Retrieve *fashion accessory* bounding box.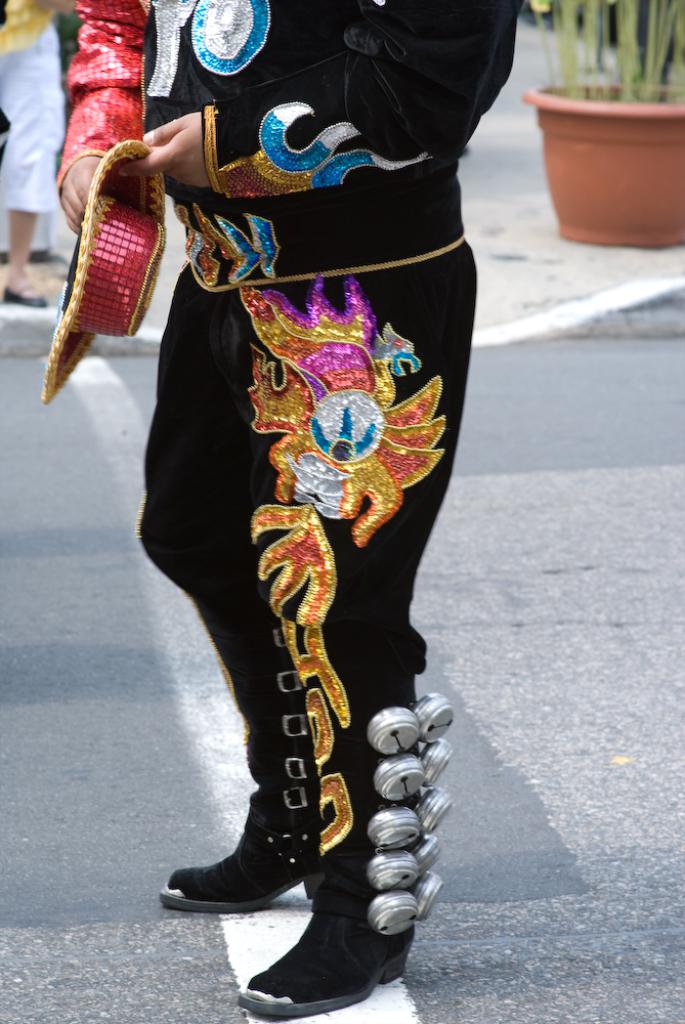
Bounding box: 233/691/459/1023.
